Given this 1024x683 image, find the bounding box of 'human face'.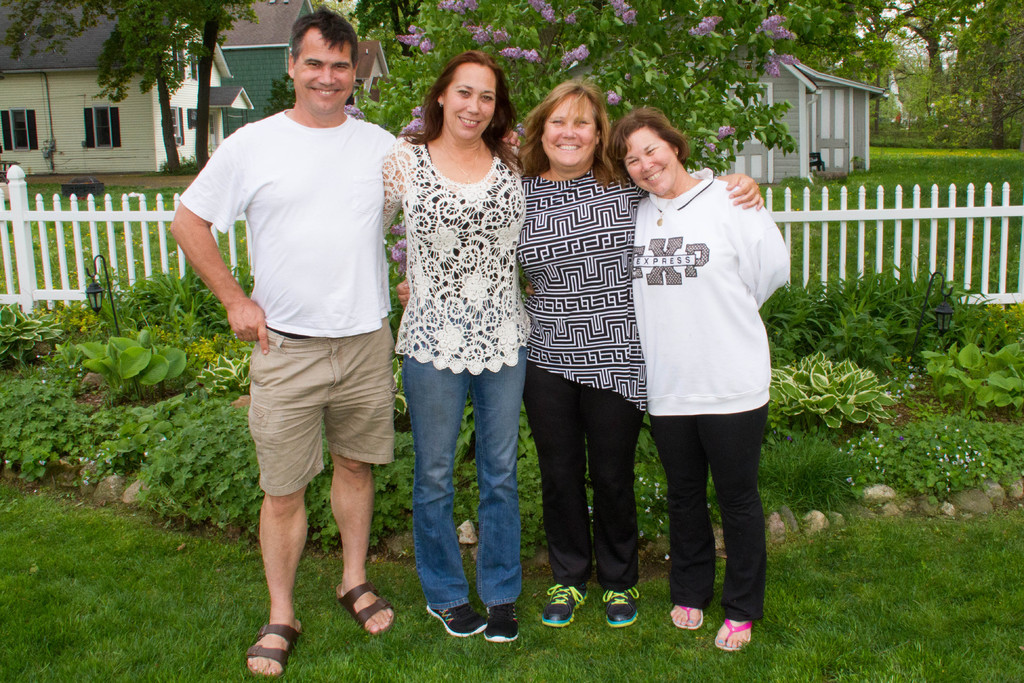
Rect(444, 73, 499, 143).
